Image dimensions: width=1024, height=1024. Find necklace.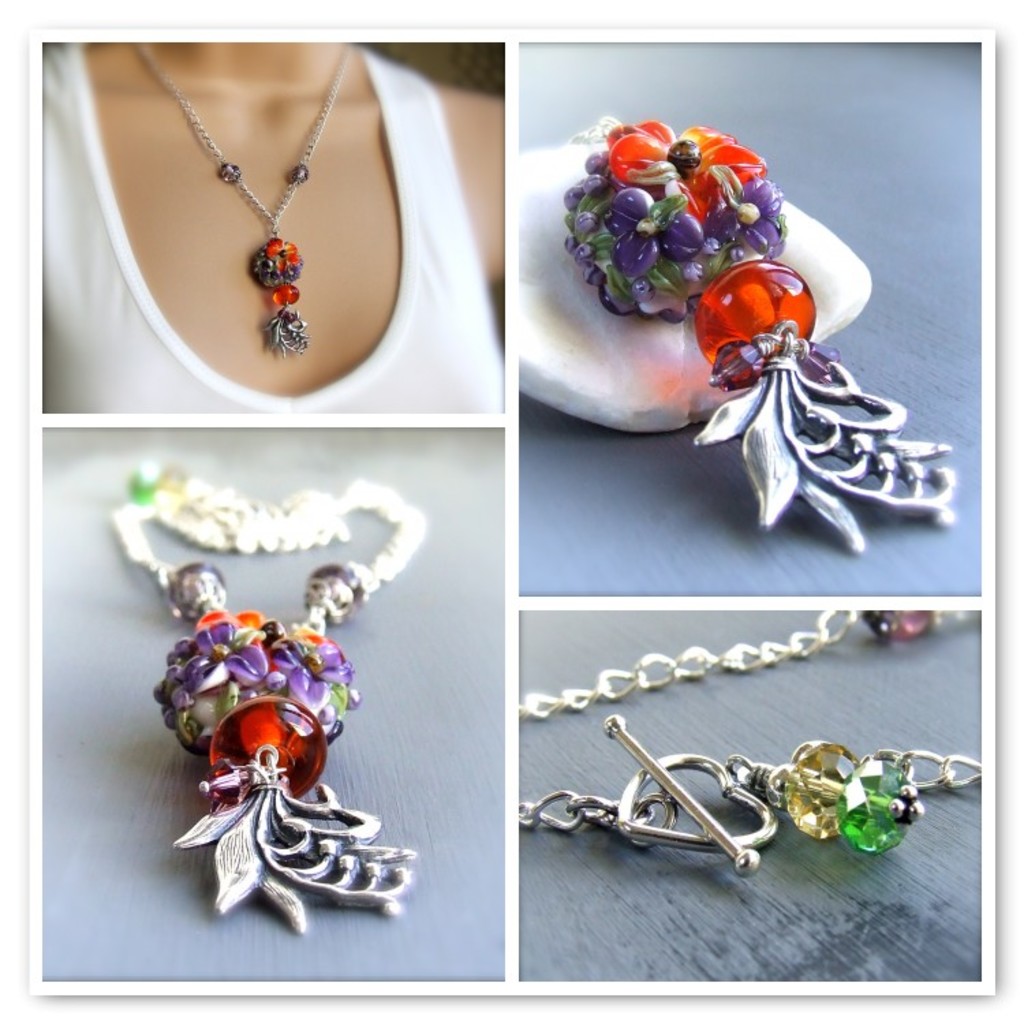
crop(100, 461, 423, 928).
